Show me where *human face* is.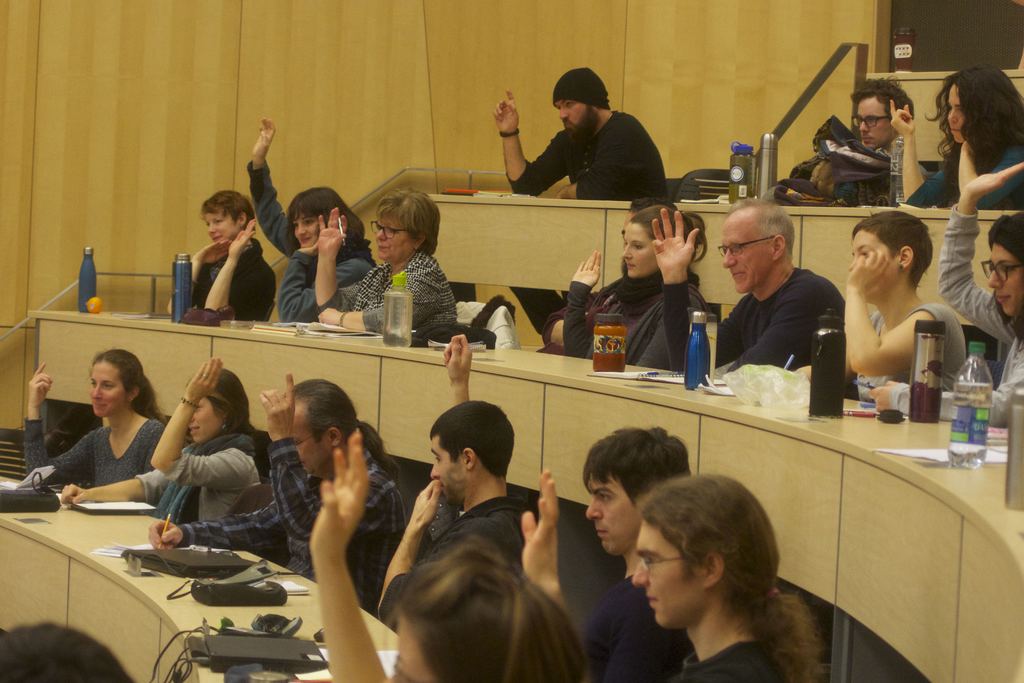
*human face* is at BBox(186, 394, 218, 447).
